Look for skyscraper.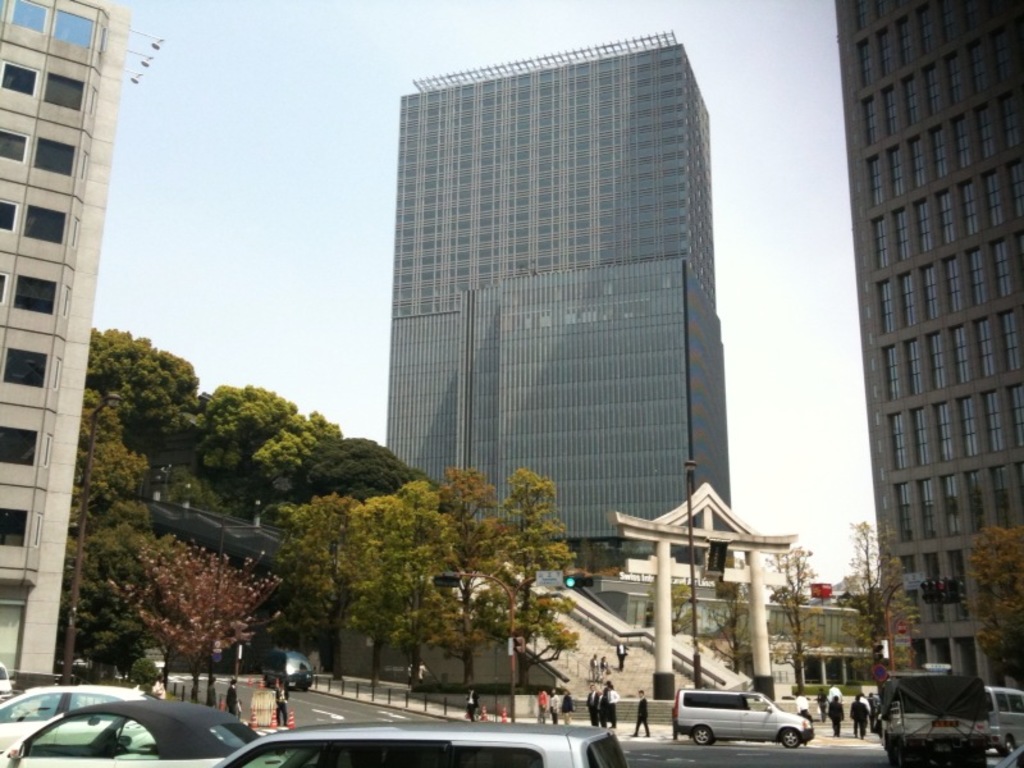
Found: <box>0,0,136,684</box>.
